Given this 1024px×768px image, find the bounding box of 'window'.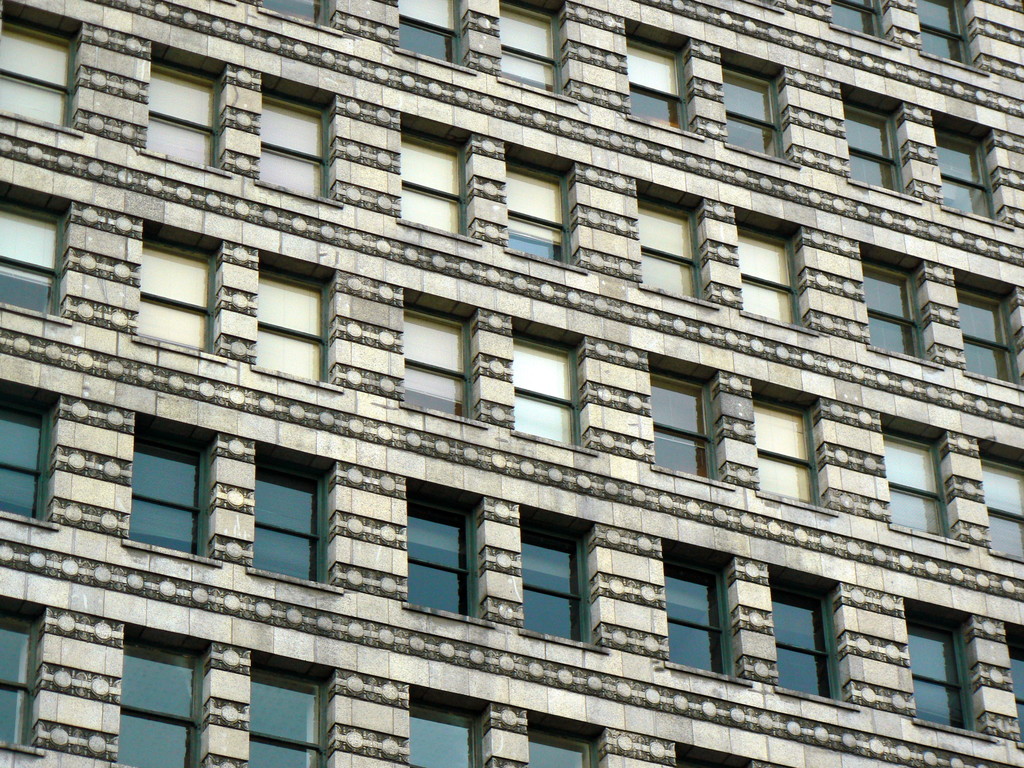
detection(122, 641, 197, 762).
